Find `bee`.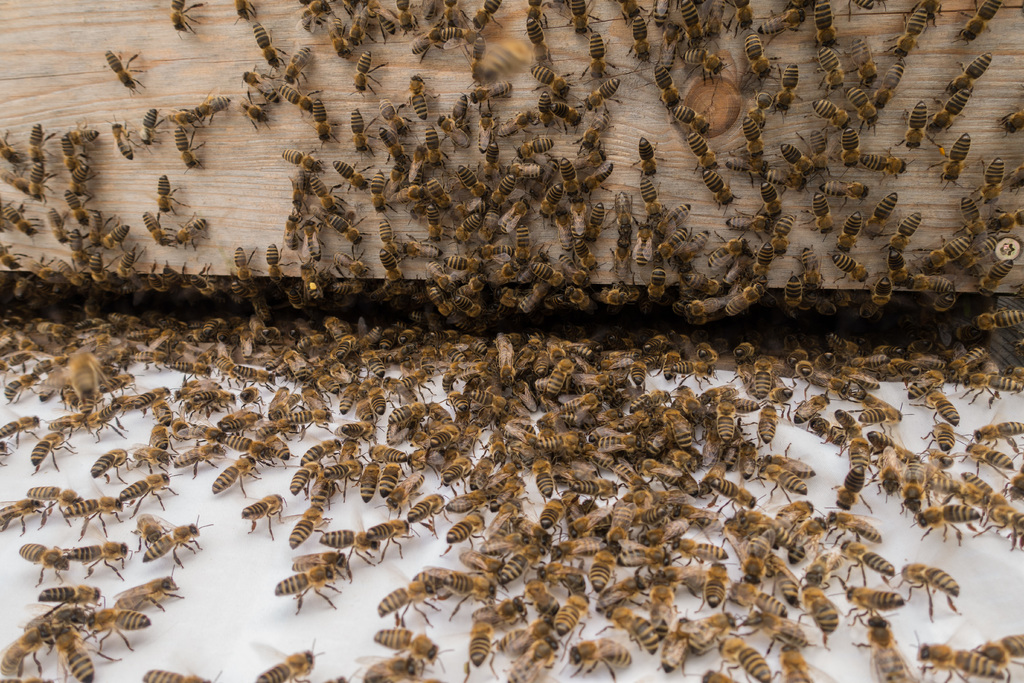
x1=173 y1=414 x2=195 y2=440.
